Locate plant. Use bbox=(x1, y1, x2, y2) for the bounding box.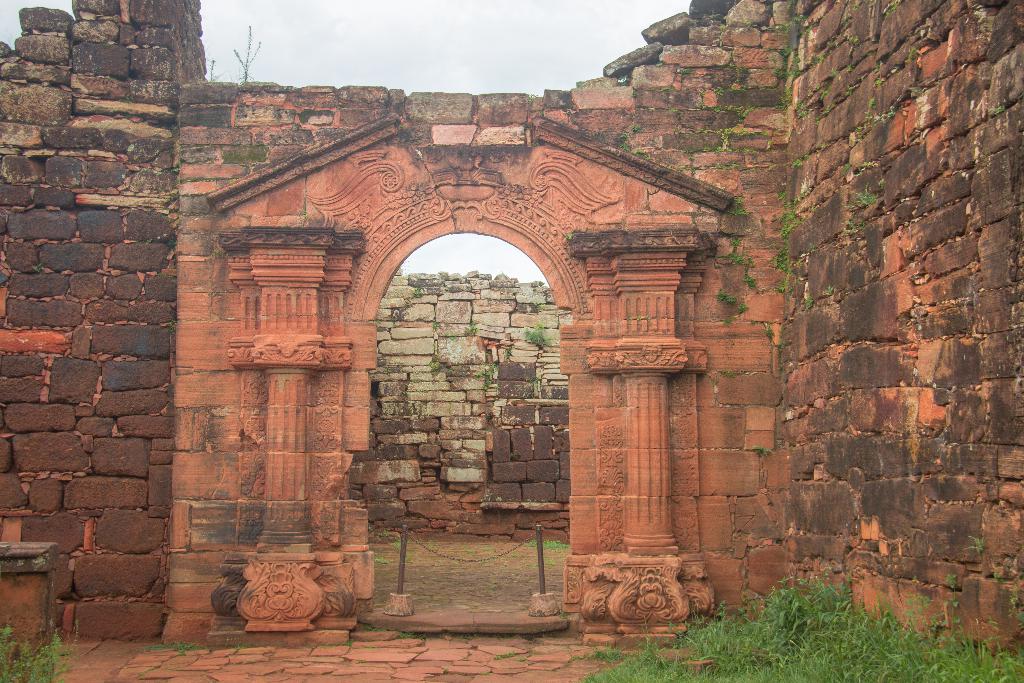
bbox=(356, 657, 362, 664).
